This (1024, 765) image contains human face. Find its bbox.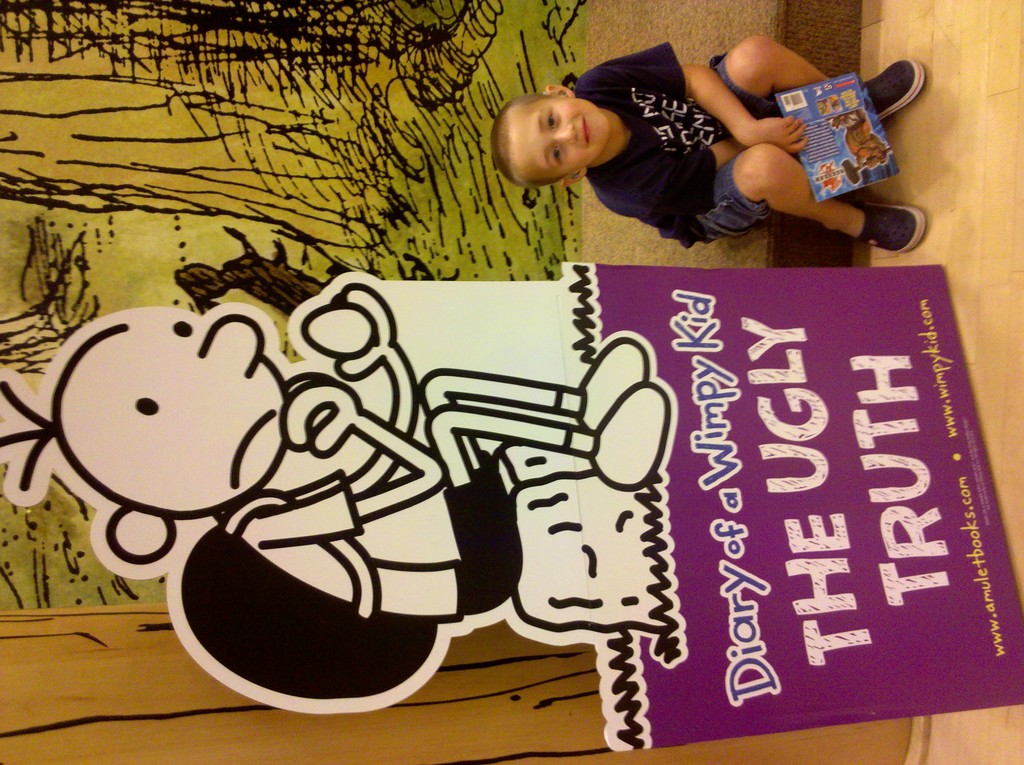
bbox=[85, 311, 287, 514].
